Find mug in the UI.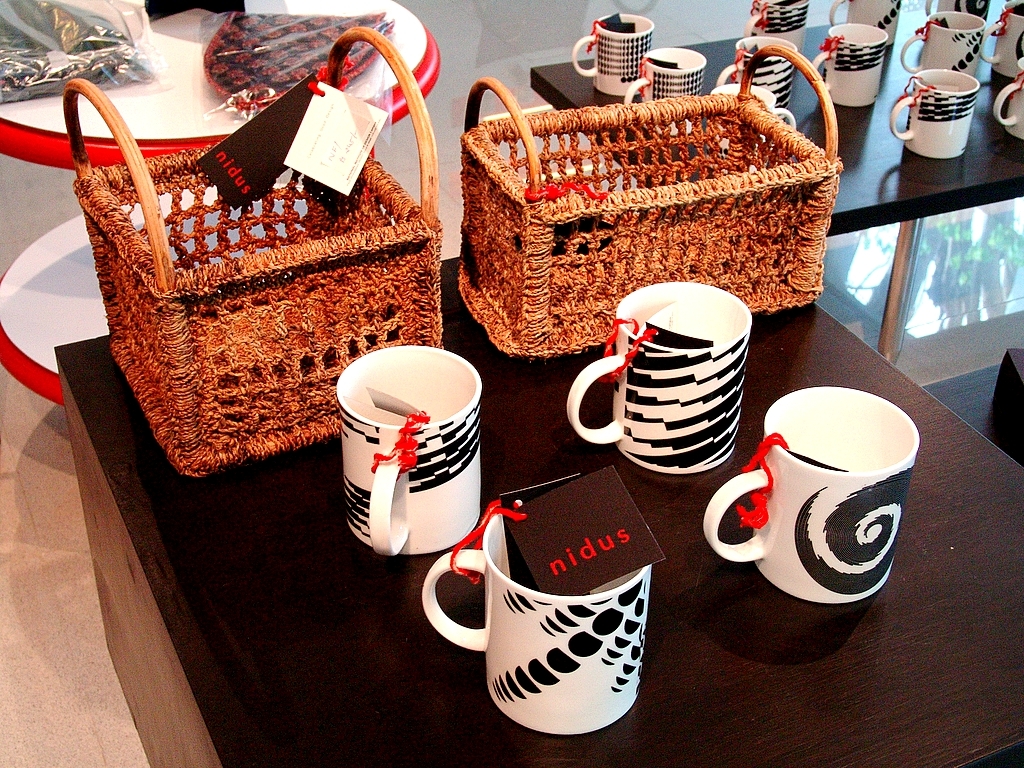
UI element at x1=810, y1=23, x2=889, y2=106.
